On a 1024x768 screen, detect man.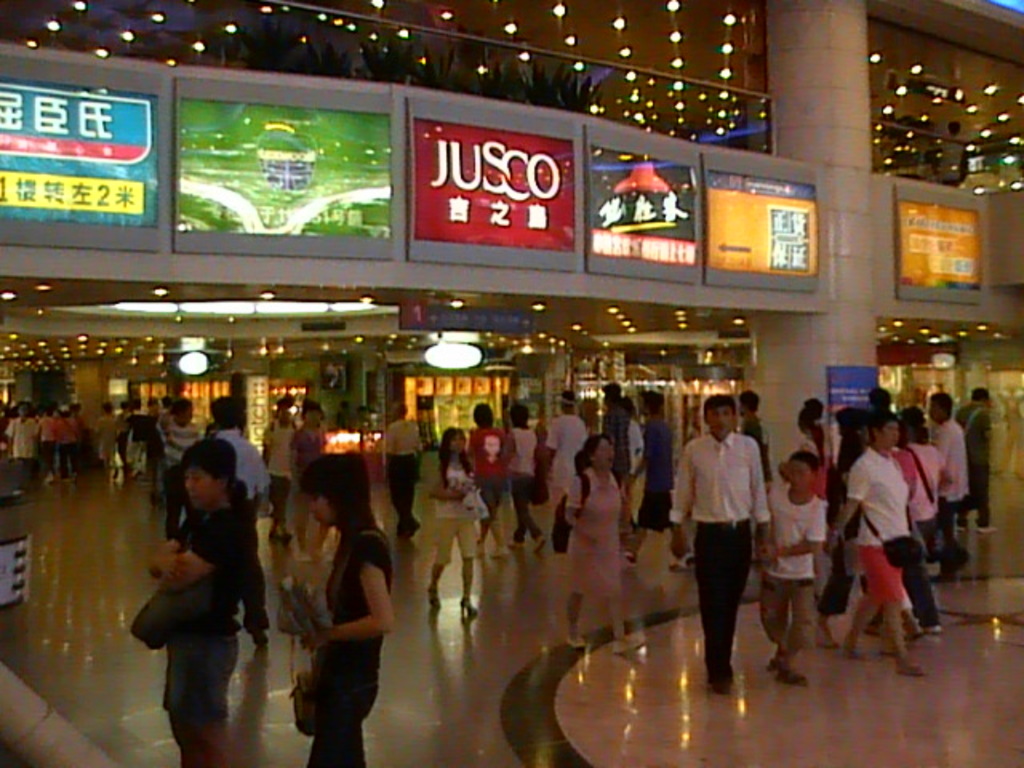
rect(933, 390, 968, 558).
